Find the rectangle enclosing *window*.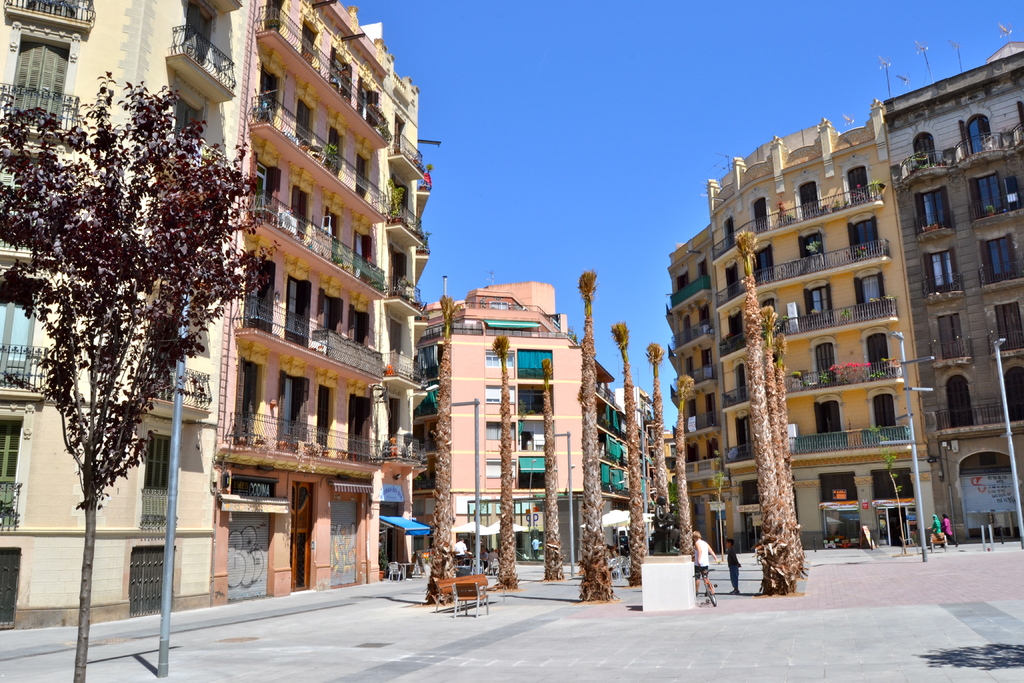
x1=232 y1=362 x2=254 y2=443.
